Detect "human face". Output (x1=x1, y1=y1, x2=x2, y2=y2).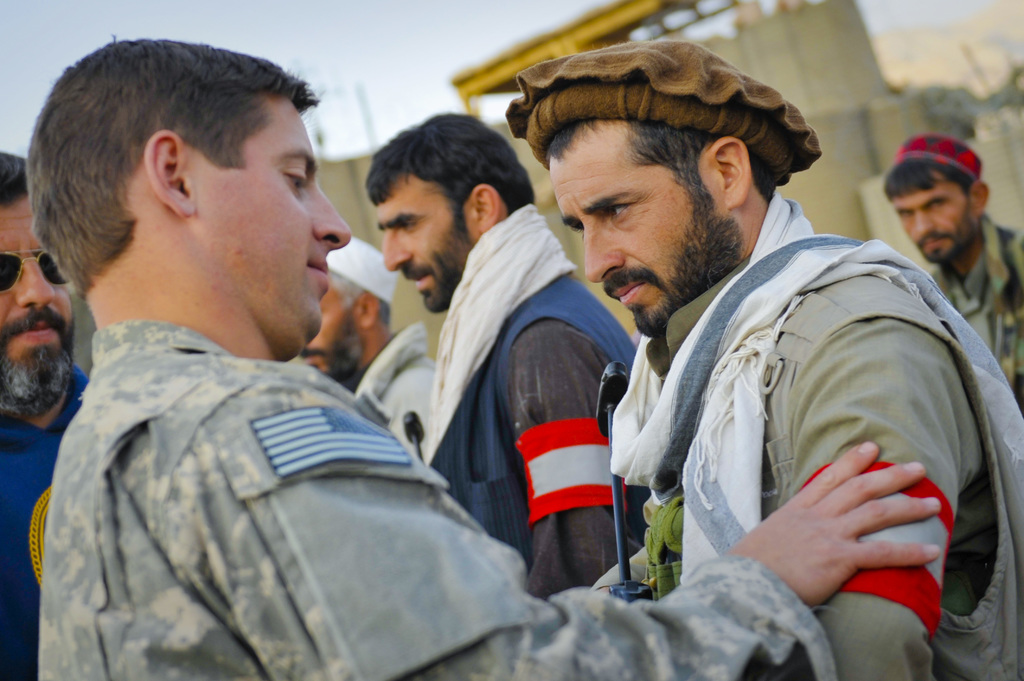
(x1=0, y1=189, x2=70, y2=408).
